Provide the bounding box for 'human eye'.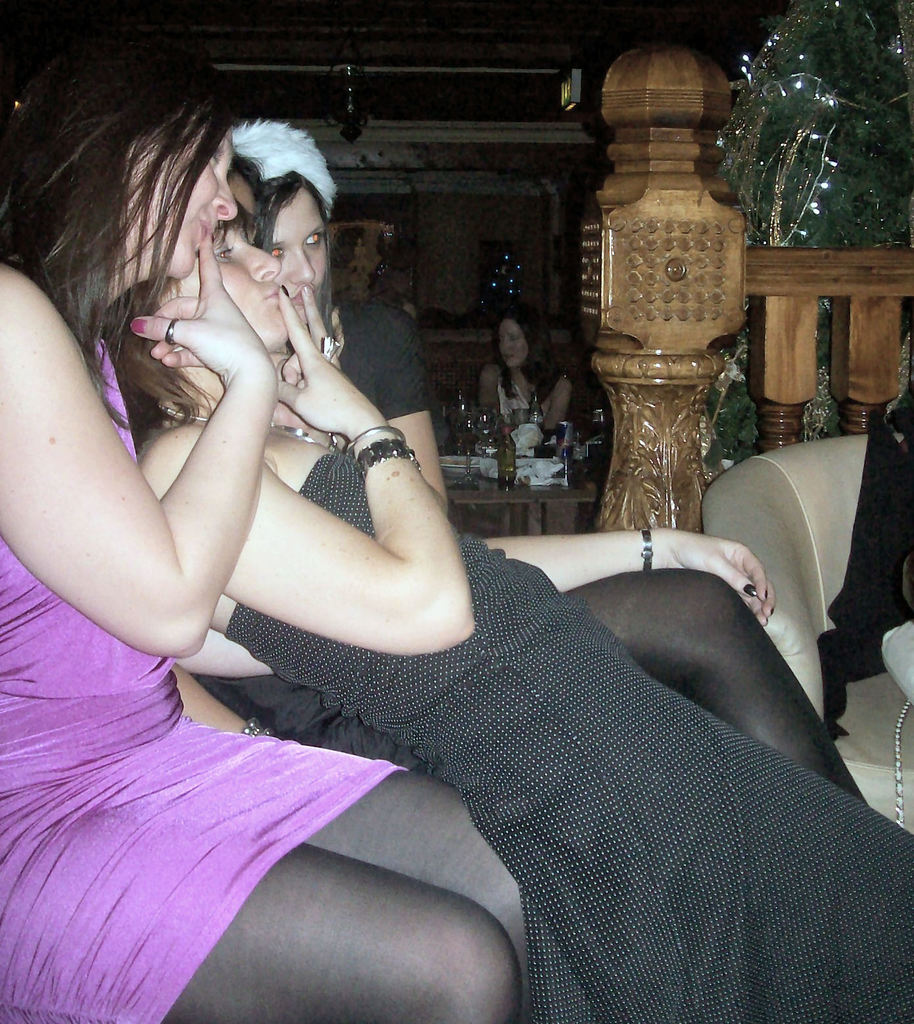
bbox=(269, 247, 286, 262).
